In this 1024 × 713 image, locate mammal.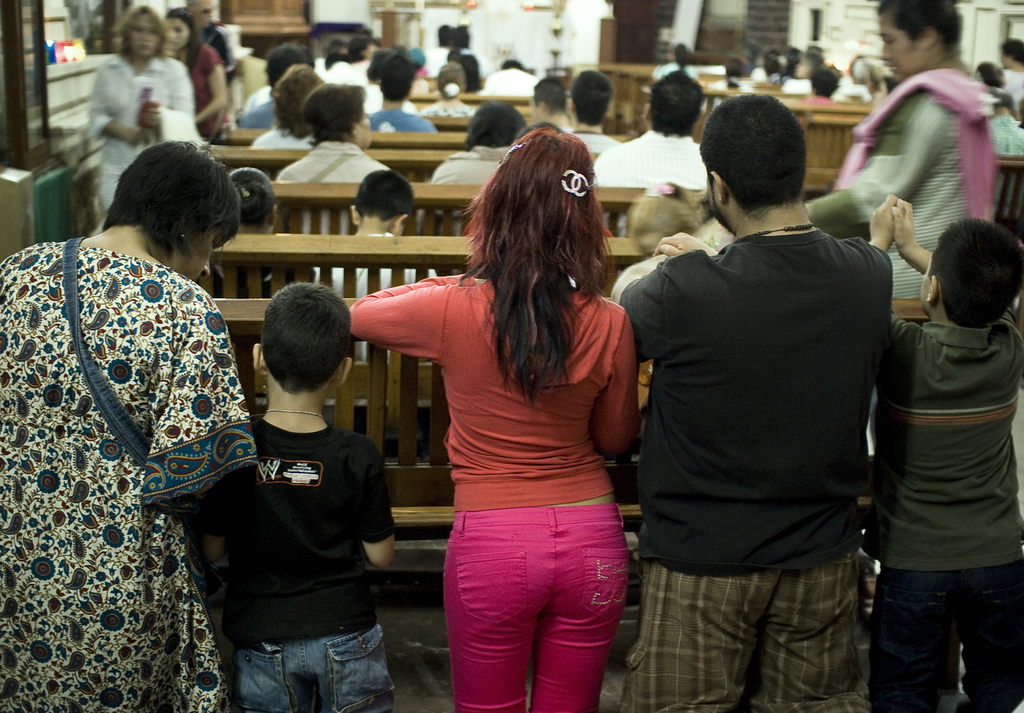
Bounding box: box(867, 186, 1016, 709).
